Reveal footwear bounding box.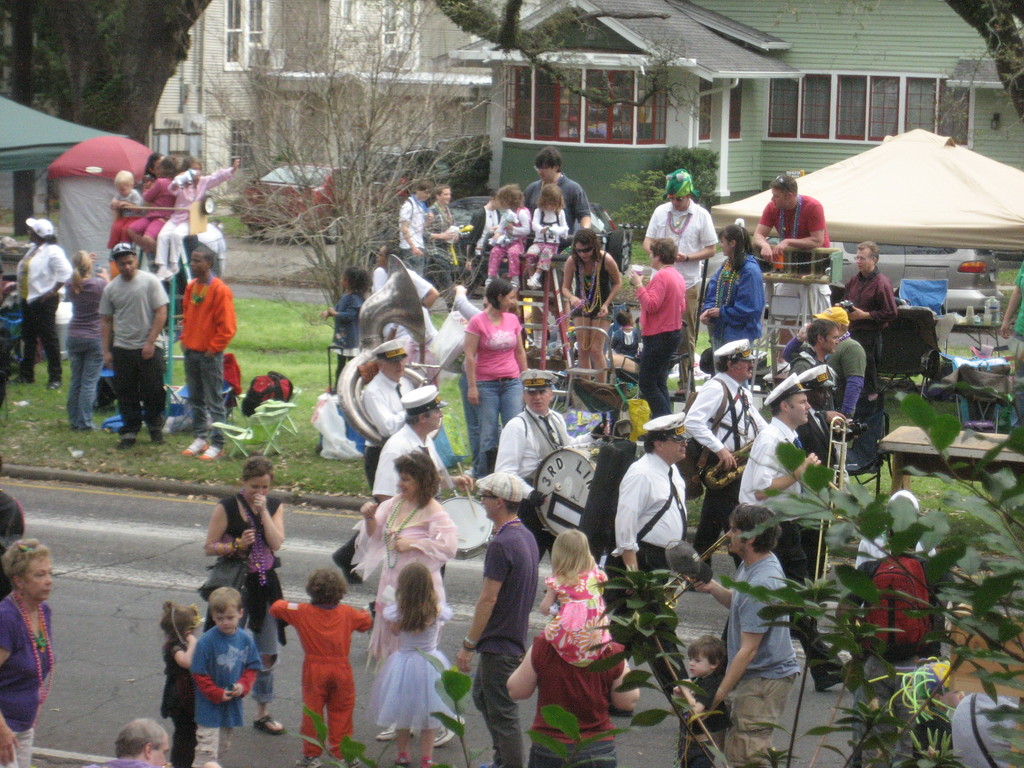
Revealed: box=[815, 667, 851, 694].
